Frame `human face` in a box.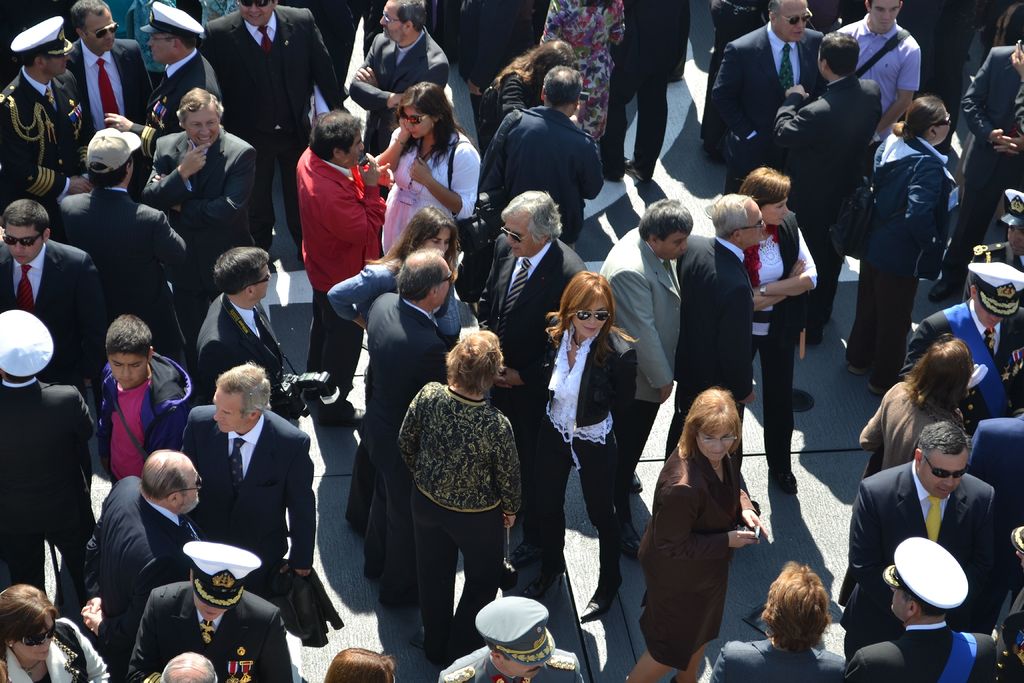
pyautogui.locateOnScreen(871, 0, 901, 31).
